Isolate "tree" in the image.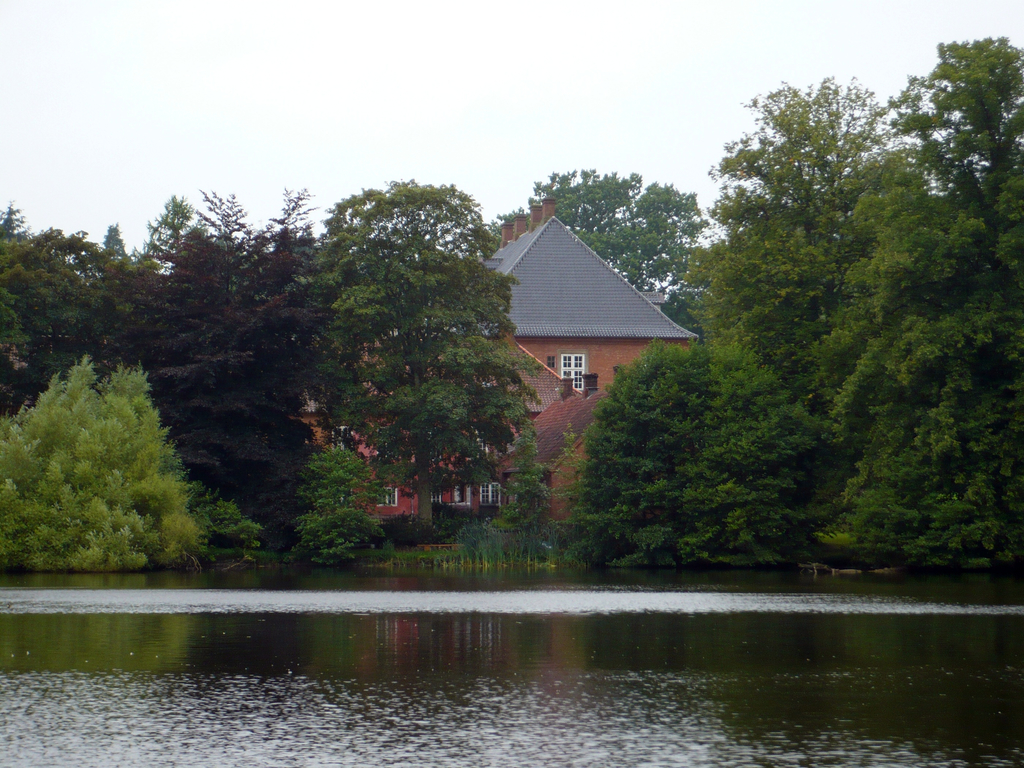
Isolated region: bbox(18, 334, 195, 591).
